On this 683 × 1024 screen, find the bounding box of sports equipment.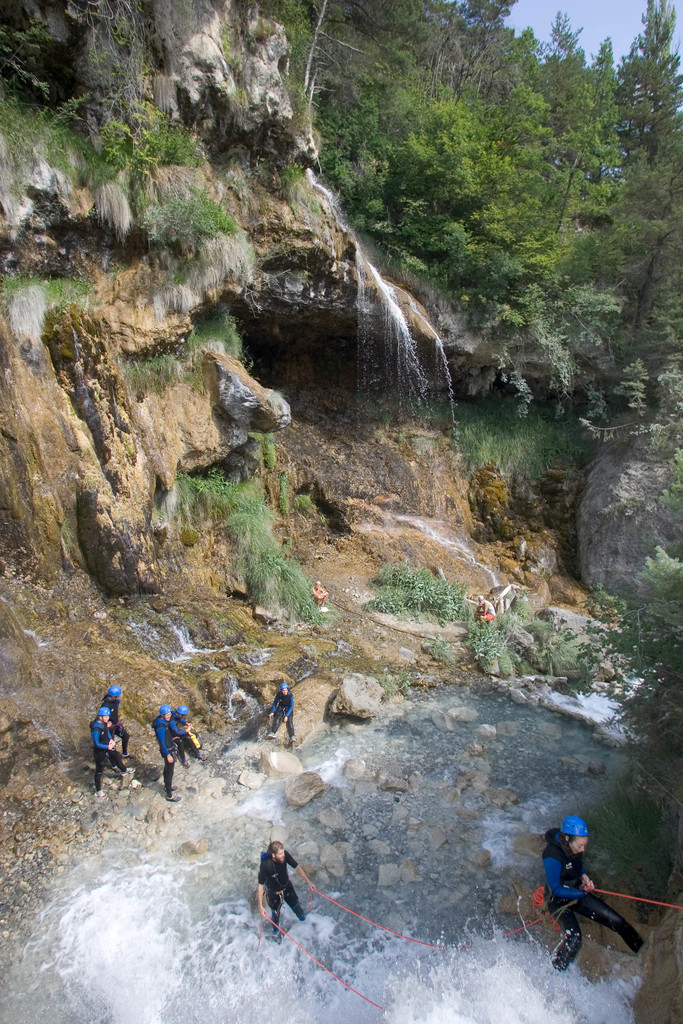
Bounding box: left=97, top=705, right=110, bottom=717.
